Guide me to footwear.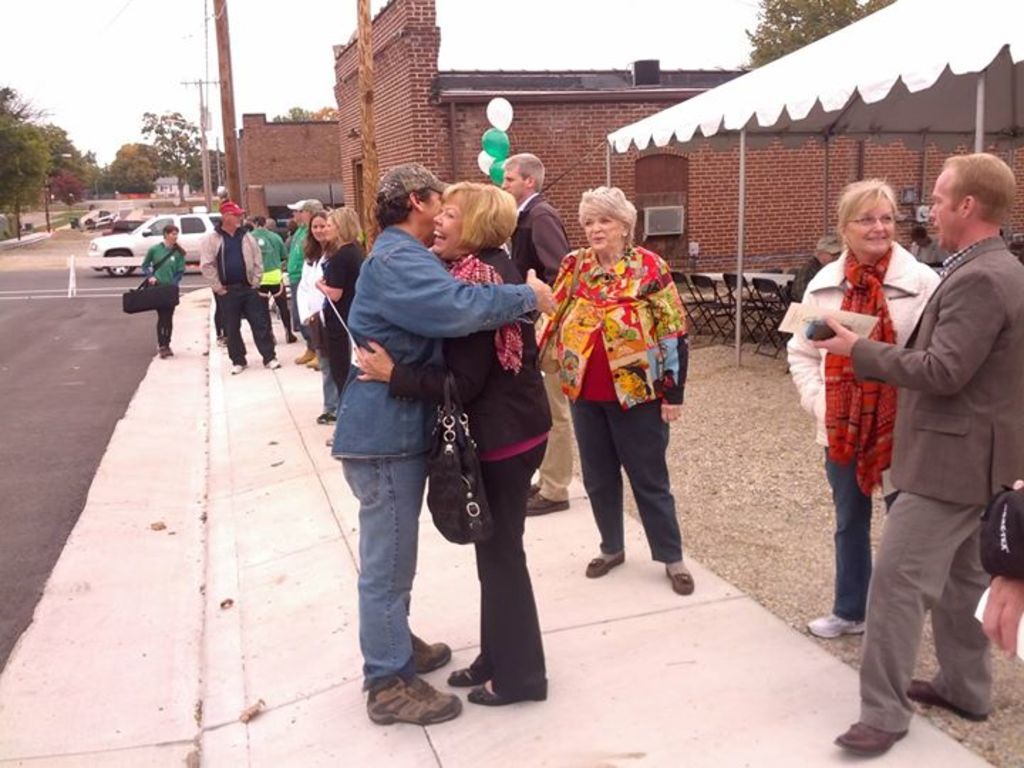
Guidance: 909 678 987 724.
